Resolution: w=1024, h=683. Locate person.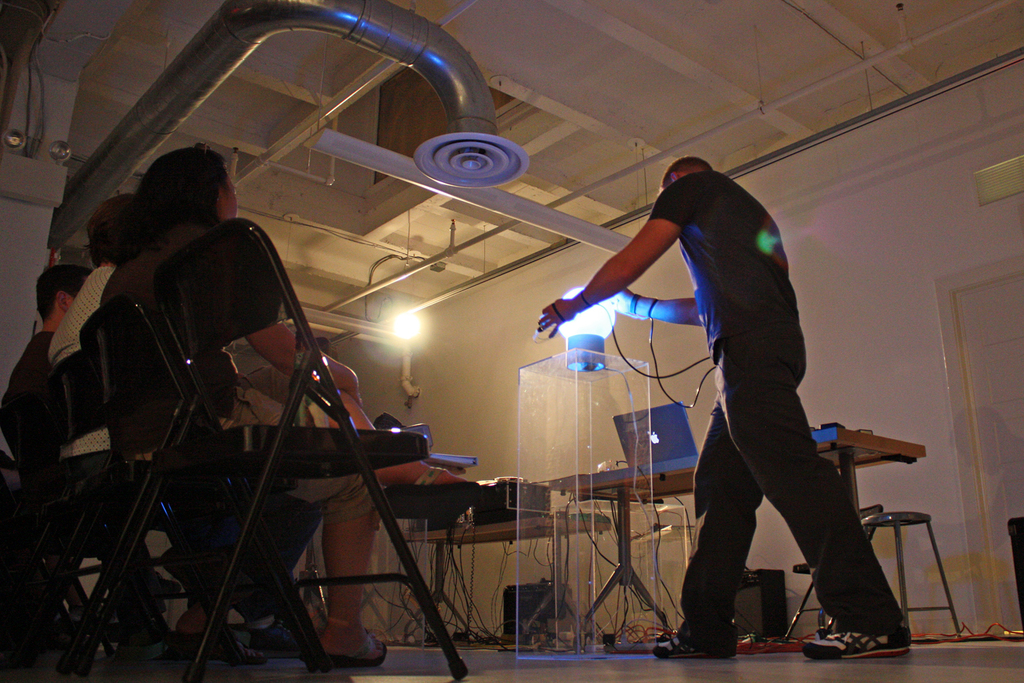
region(115, 158, 433, 675).
